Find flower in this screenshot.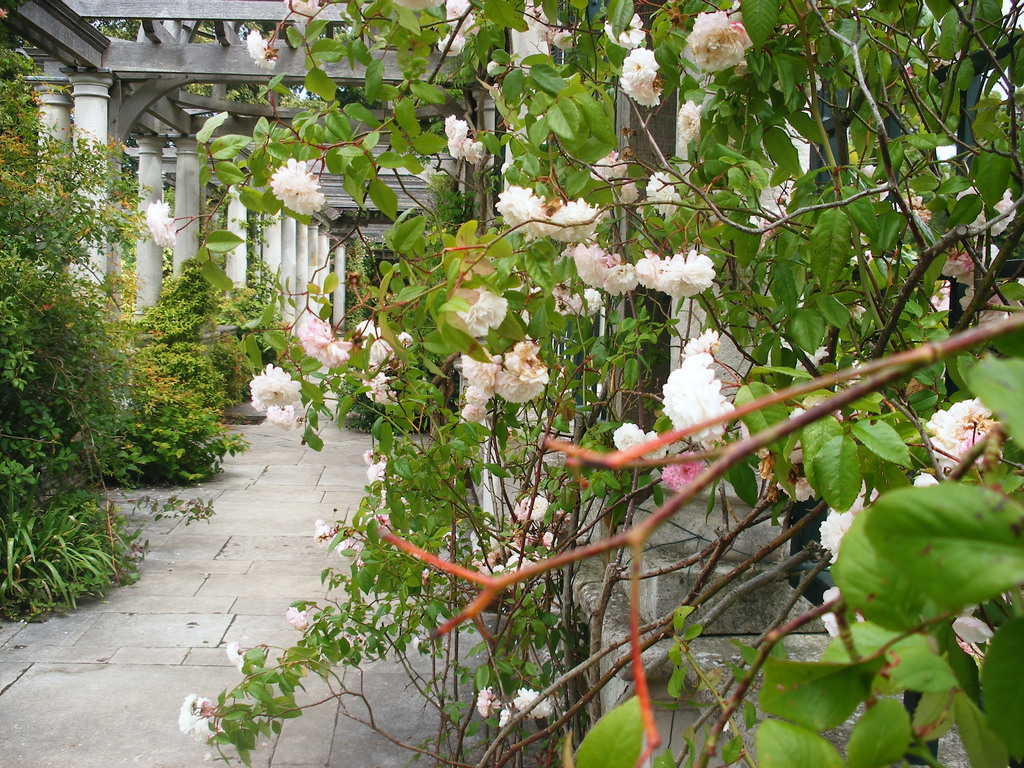
The bounding box for flower is 144/198/175/252.
